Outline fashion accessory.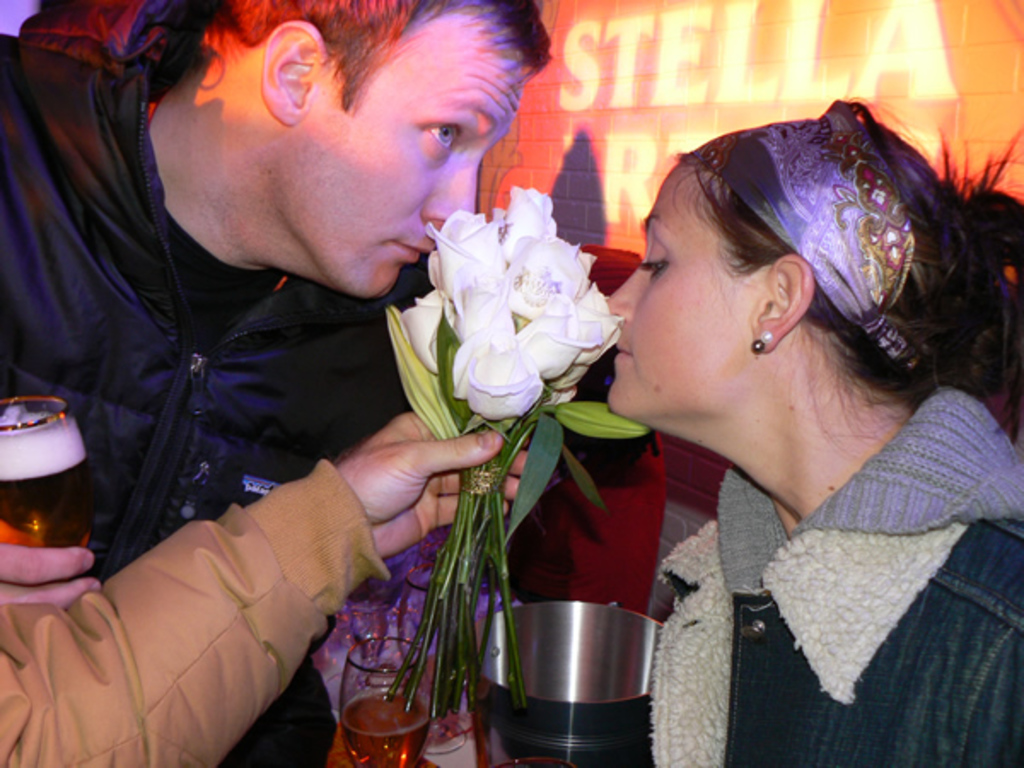
Outline: bbox(758, 329, 777, 343).
